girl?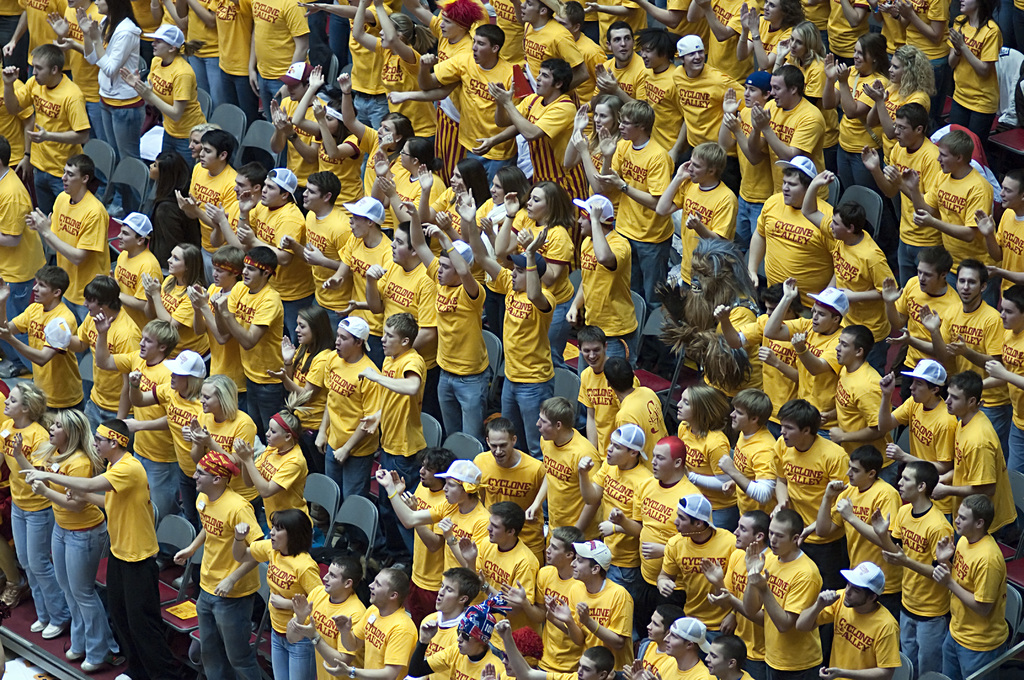
bbox=(341, 79, 407, 196)
